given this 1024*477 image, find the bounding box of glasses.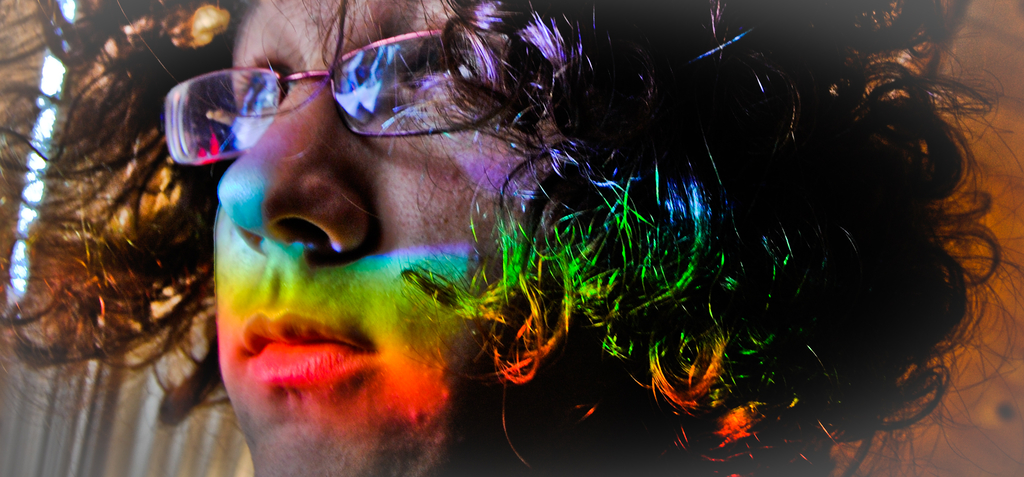
rect(147, 43, 496, 185).
